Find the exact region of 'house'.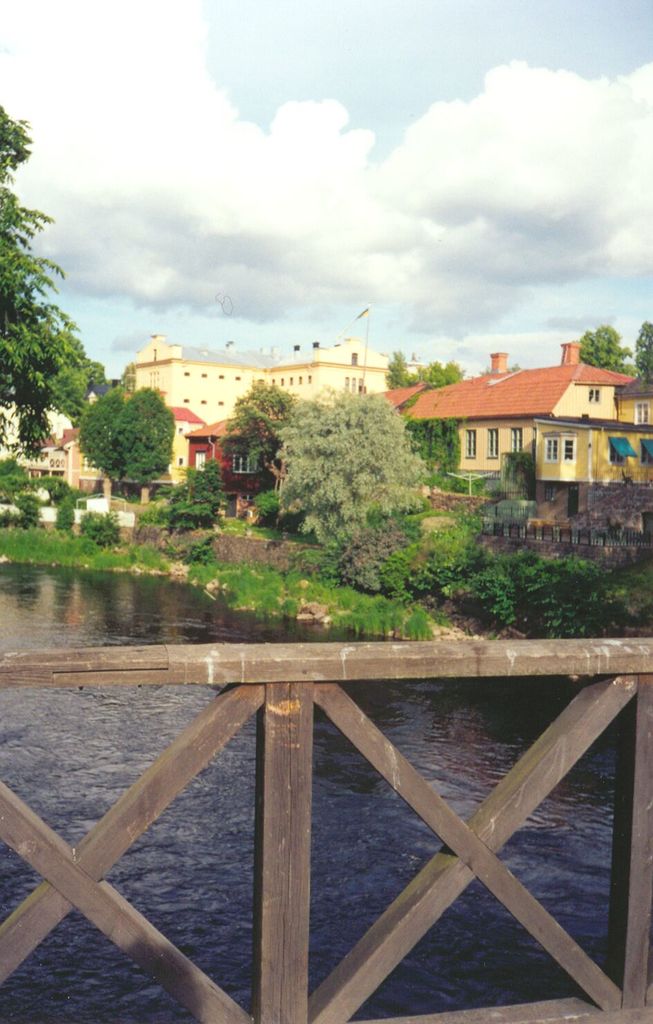
Exact region: x1=15, y1=433, x2=66, y2=486.
